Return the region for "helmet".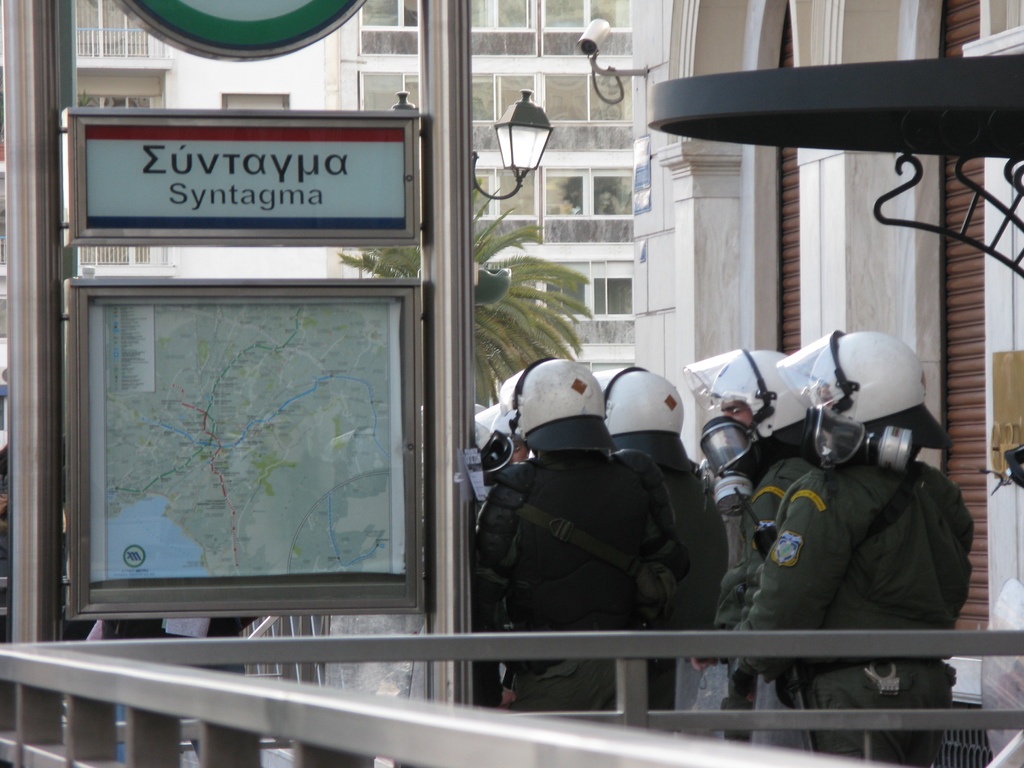
Rect(497, 349, 613, 455).
